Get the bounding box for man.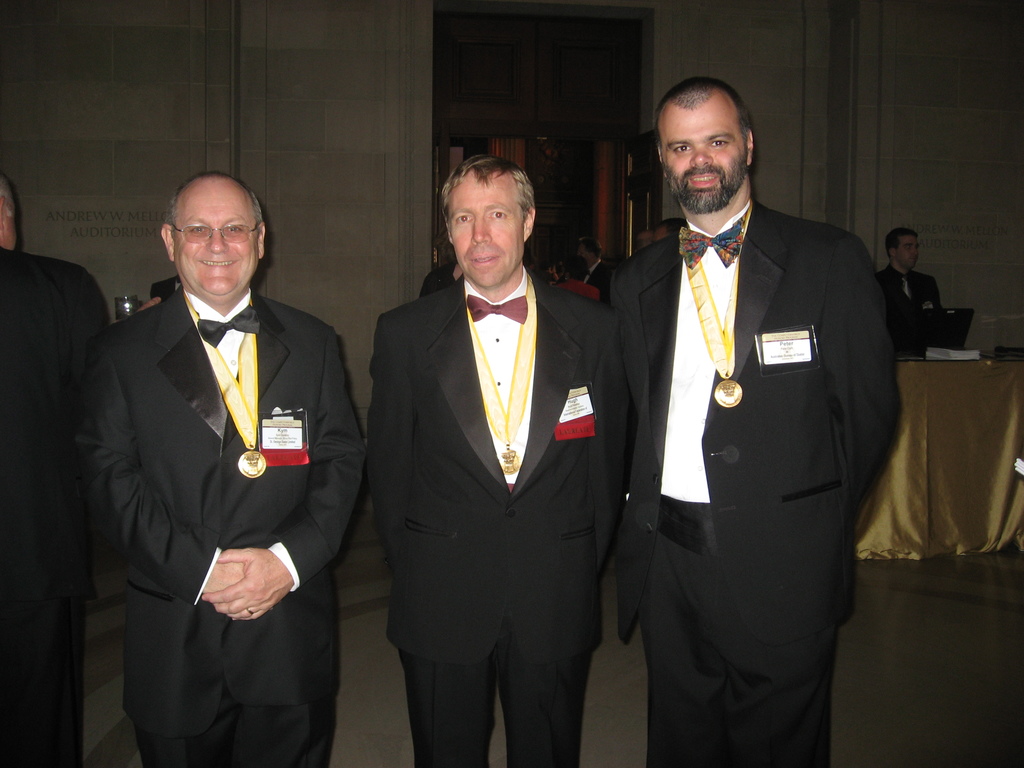
578 237 616 306.
